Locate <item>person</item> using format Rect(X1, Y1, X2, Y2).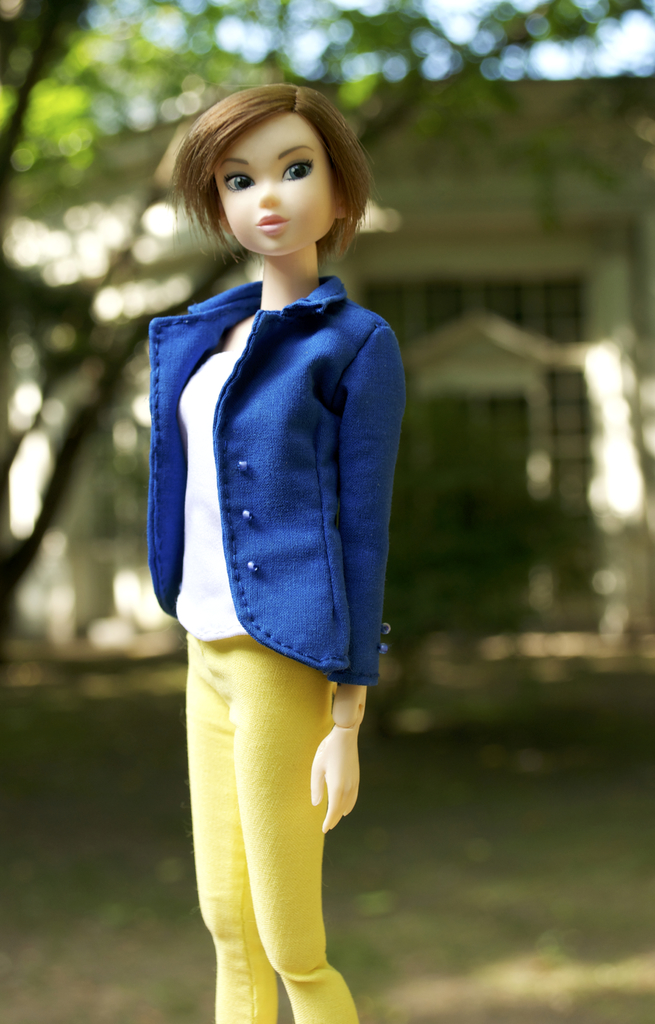
Rect(130, 64, 428, 957).
